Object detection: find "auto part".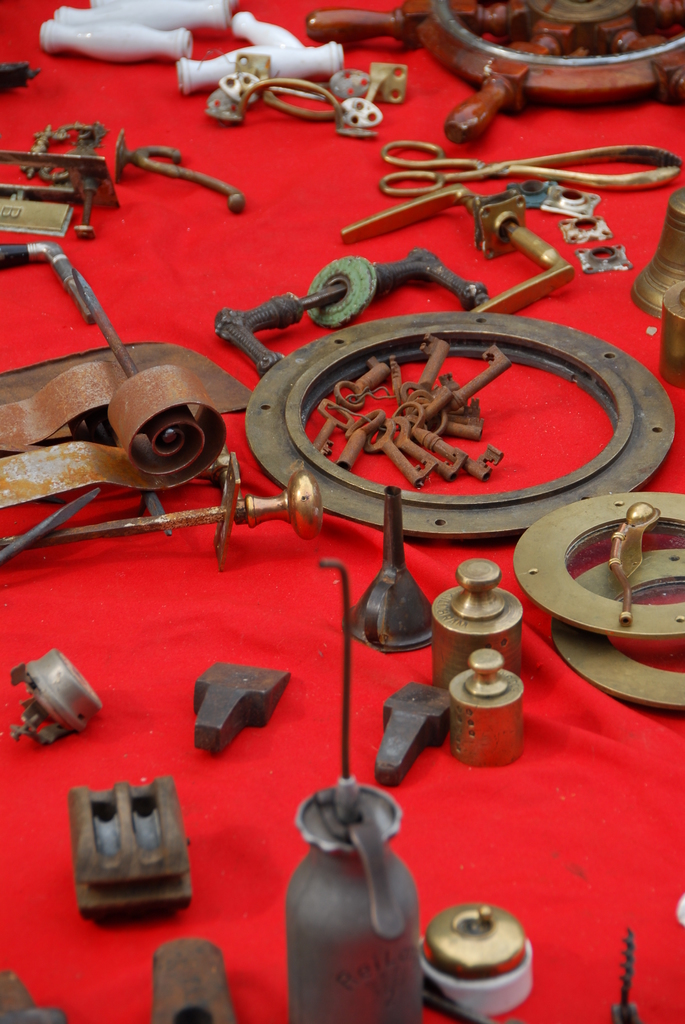
(240, 312, 684, 548).
